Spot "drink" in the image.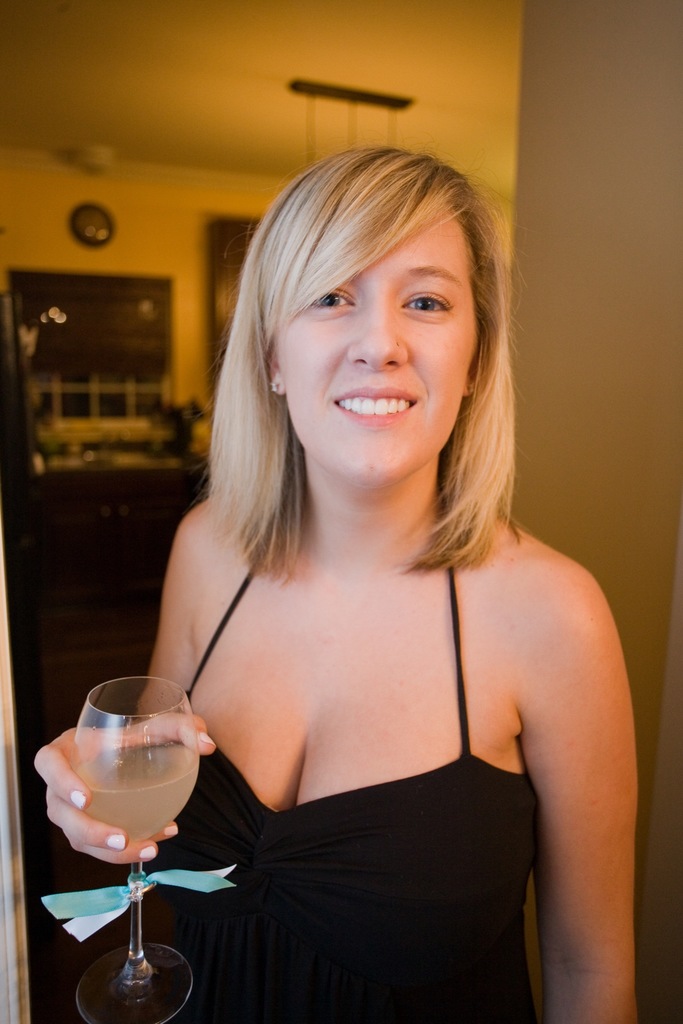
"drink" found at (76,743,203,848).
